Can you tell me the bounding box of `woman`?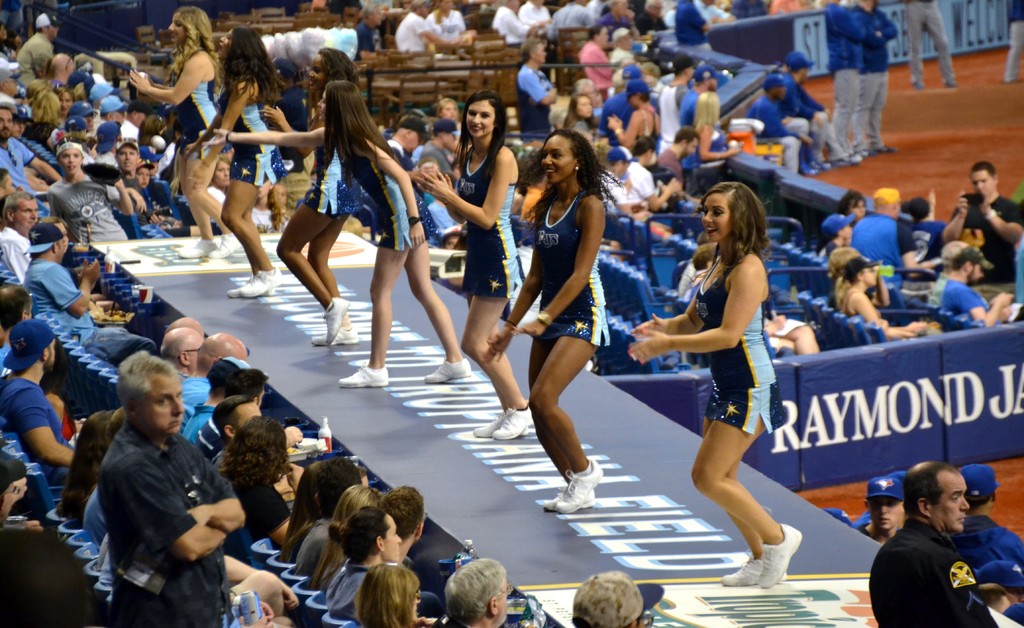
box(134, 9, 227, 262).
